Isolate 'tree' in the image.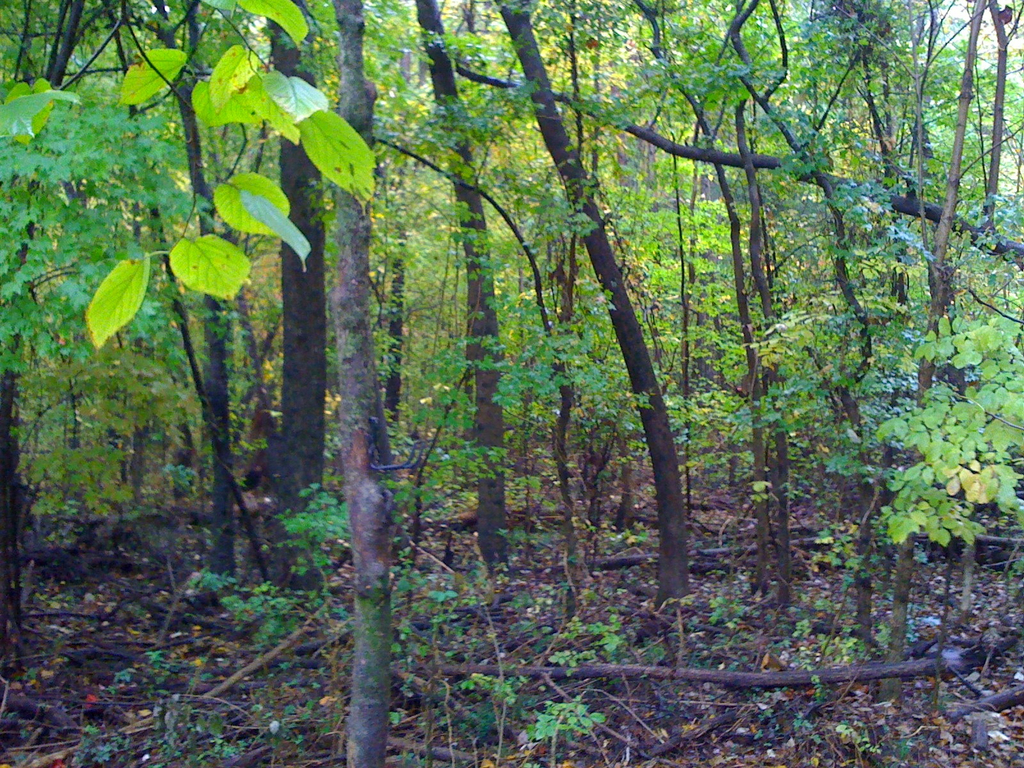
Isolated region: <box>231,0,435,634</box>.
